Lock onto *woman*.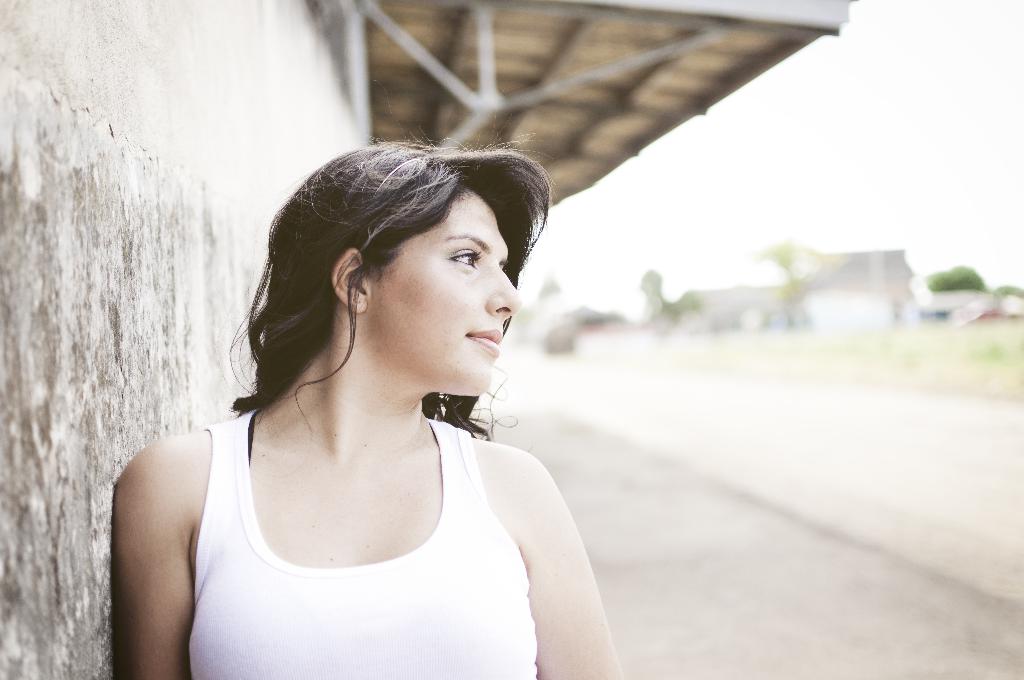
Locked: box(118, 122, 614, 674).
